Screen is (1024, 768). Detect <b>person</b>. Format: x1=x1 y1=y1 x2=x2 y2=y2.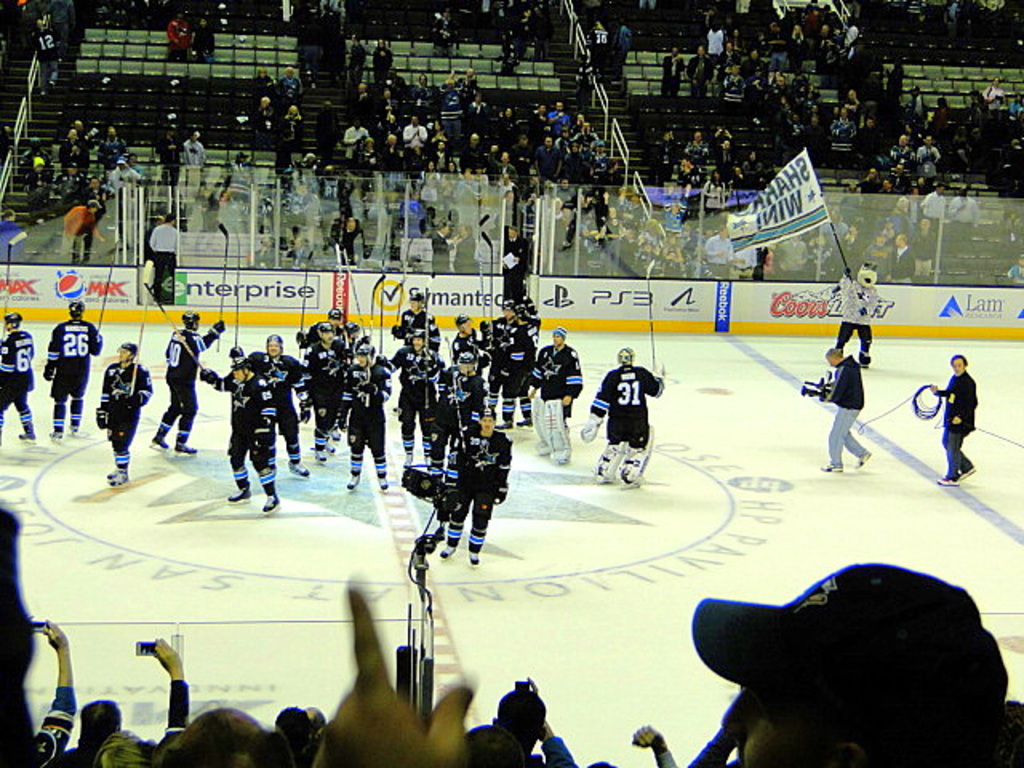
x1=43 y1=301 x2=96 y2=438.
